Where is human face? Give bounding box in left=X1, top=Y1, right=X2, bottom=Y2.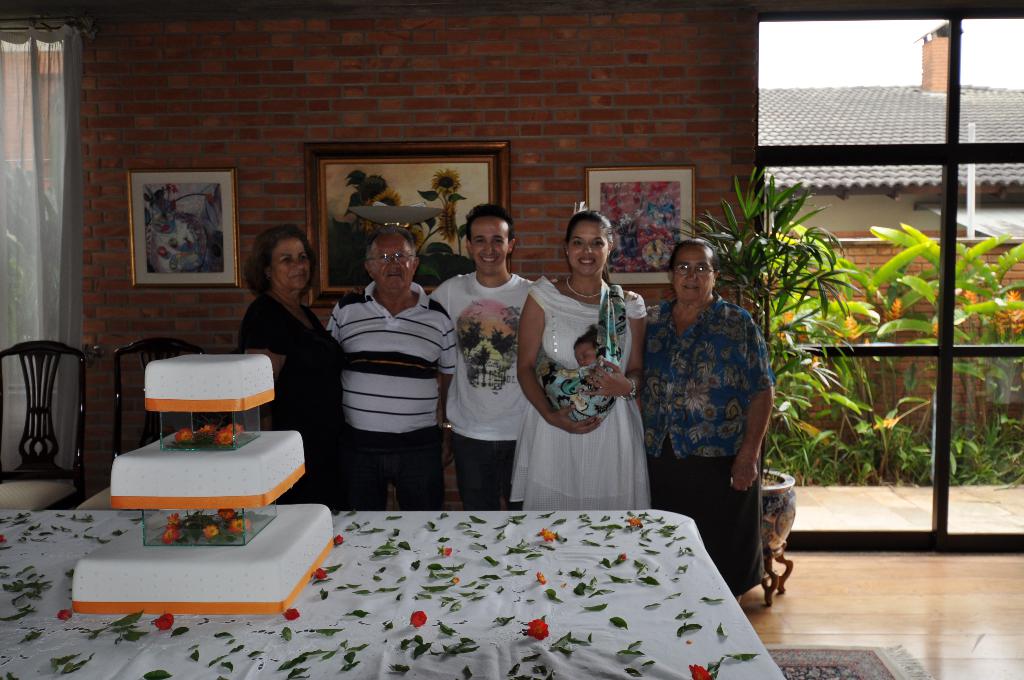
left=675, top=247, right=714, bottom=300.
